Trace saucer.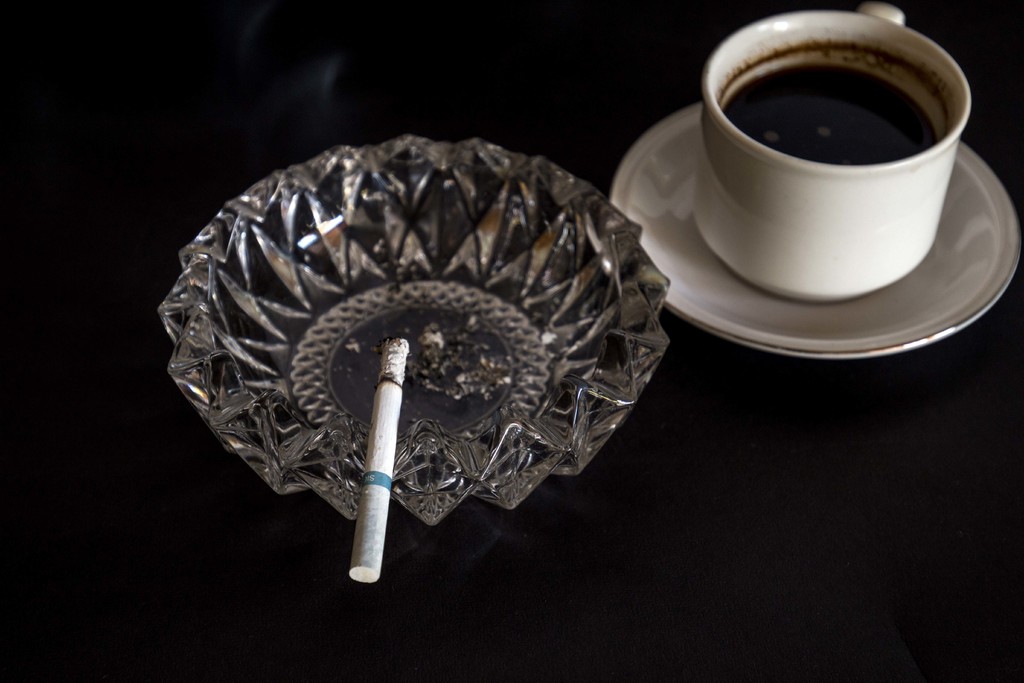
Traced to detection(611, 97, 1018, 364).
